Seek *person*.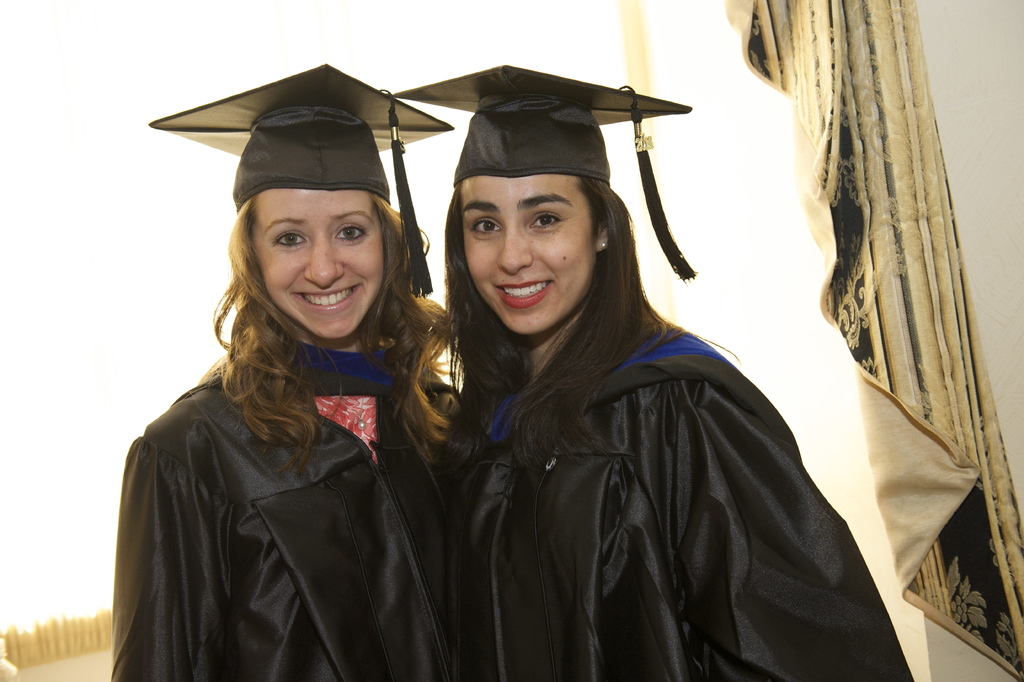
<bbox>109, 63, 461, 681</bbox>.
